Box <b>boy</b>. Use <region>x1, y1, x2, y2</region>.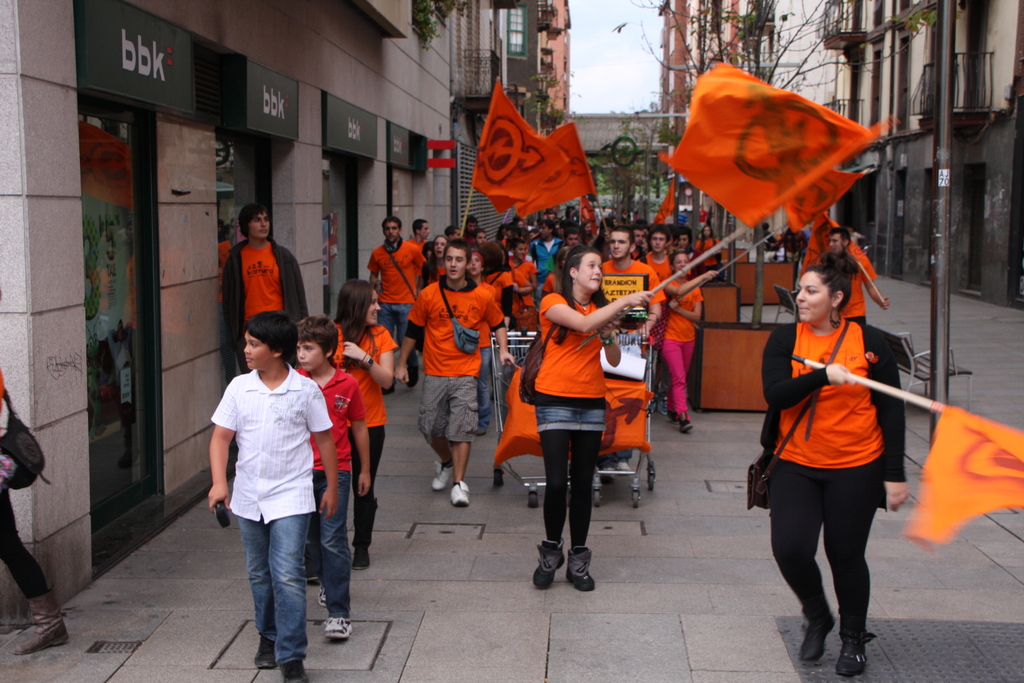
<region>292, 308, 374, 639</region>.
